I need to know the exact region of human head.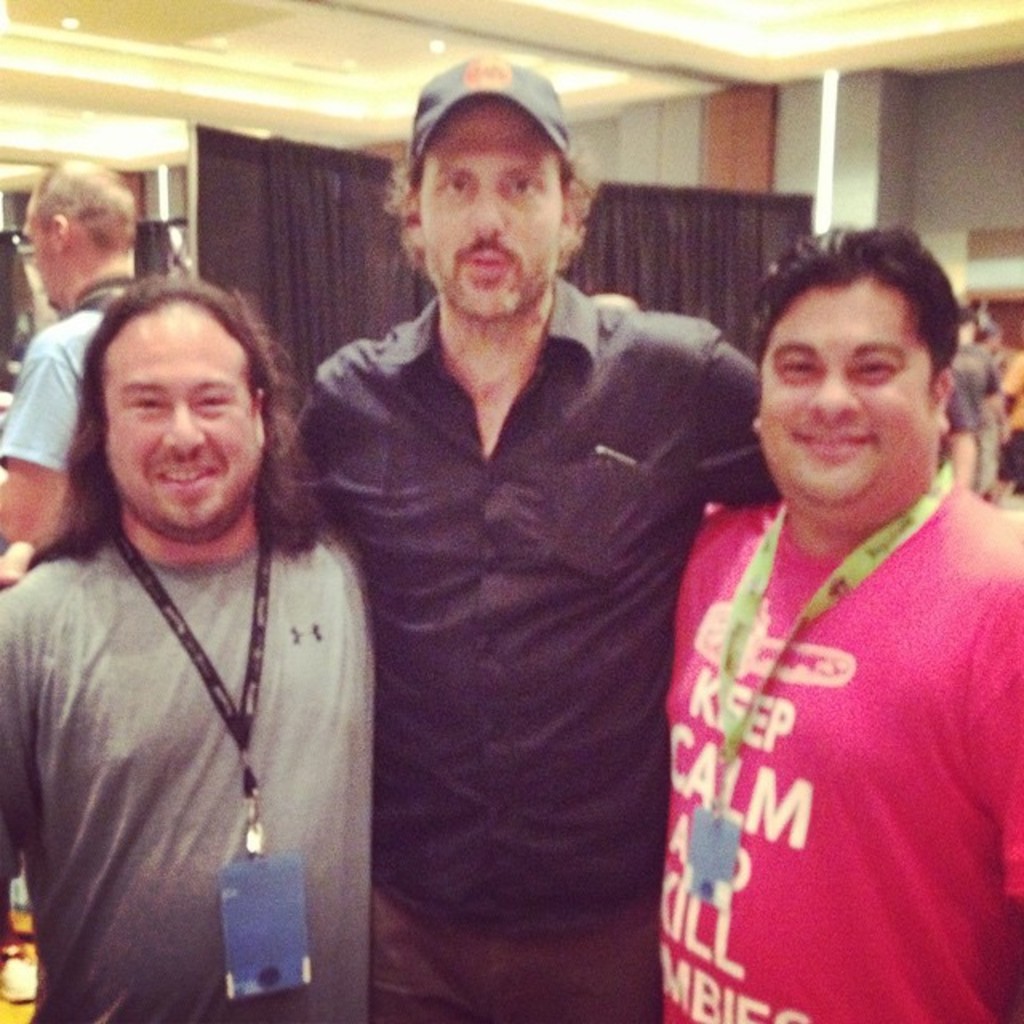
Region: [82,278,272,541].
